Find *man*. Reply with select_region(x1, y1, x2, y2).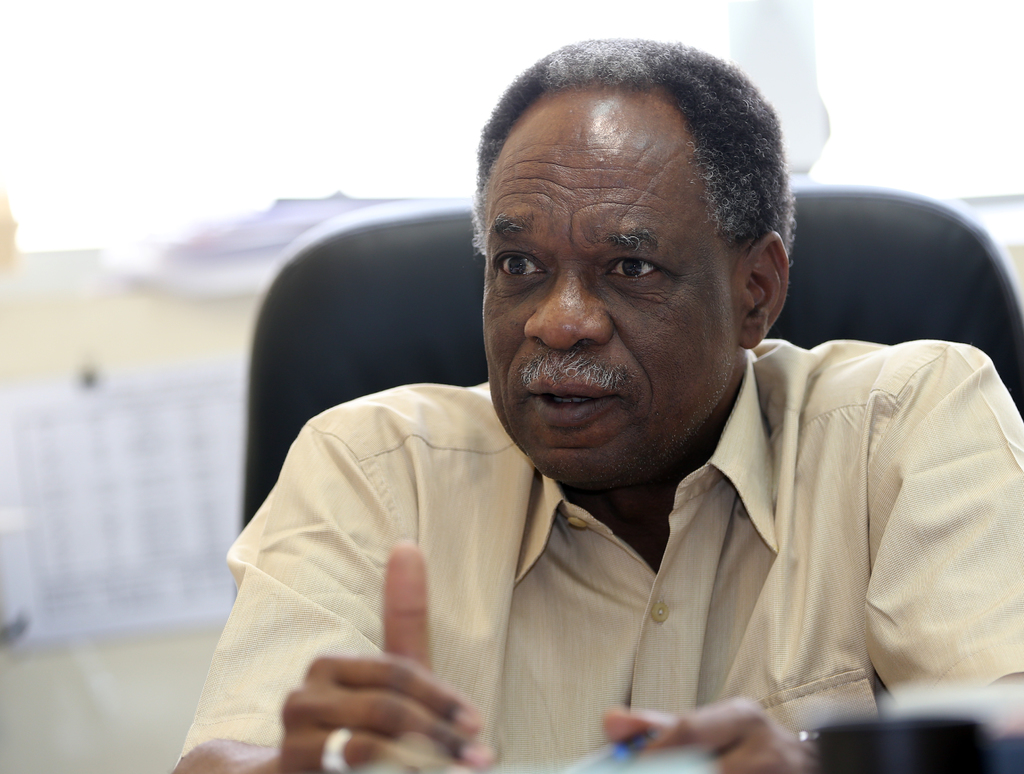
select_region(236, 29, 1005, 766).
